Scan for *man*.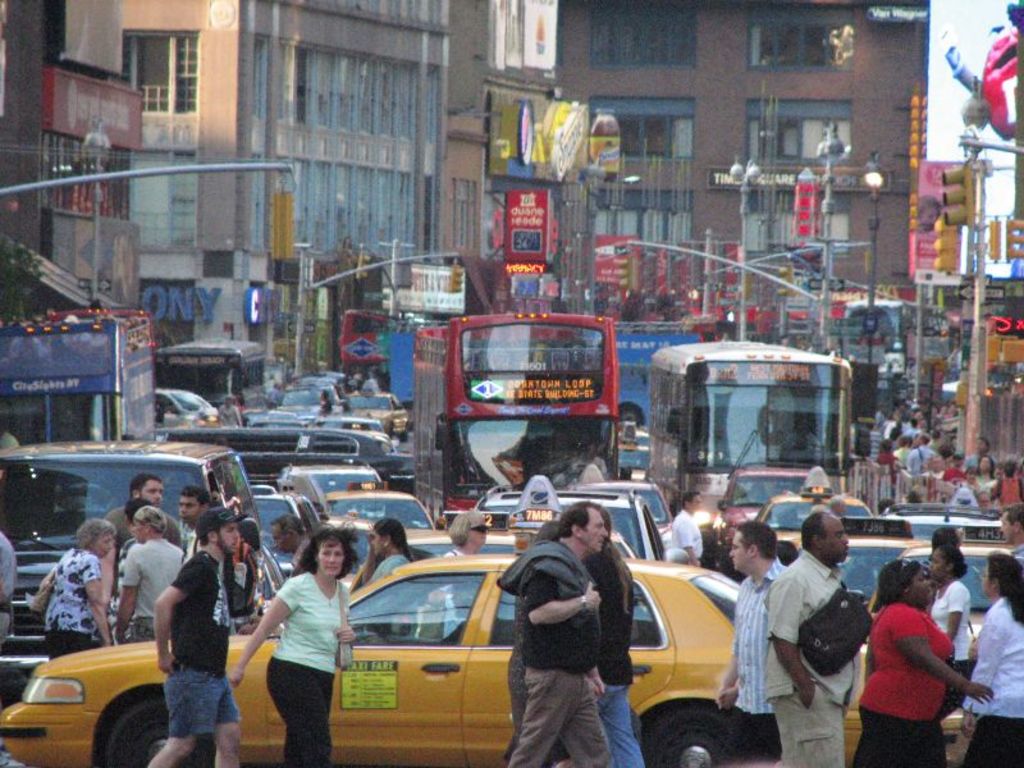
Scan result: [148, 504, 250, 767].
